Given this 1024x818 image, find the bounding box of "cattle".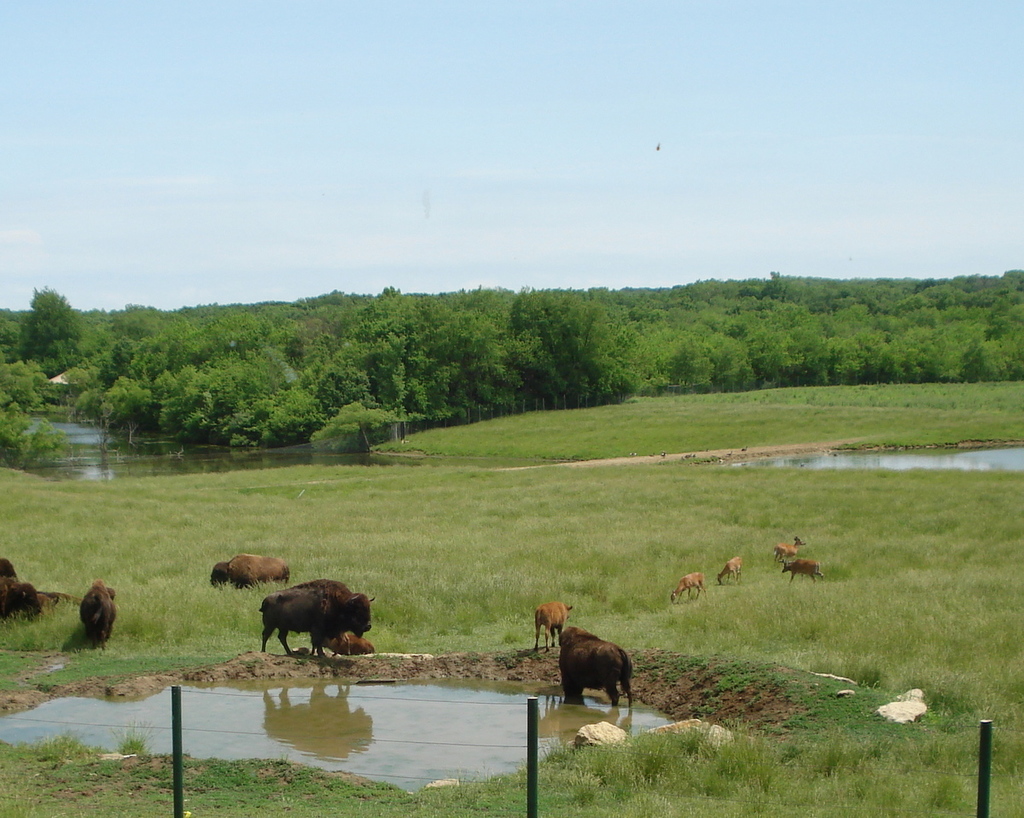
[left=262, top=584, right=375, bottom=667].
